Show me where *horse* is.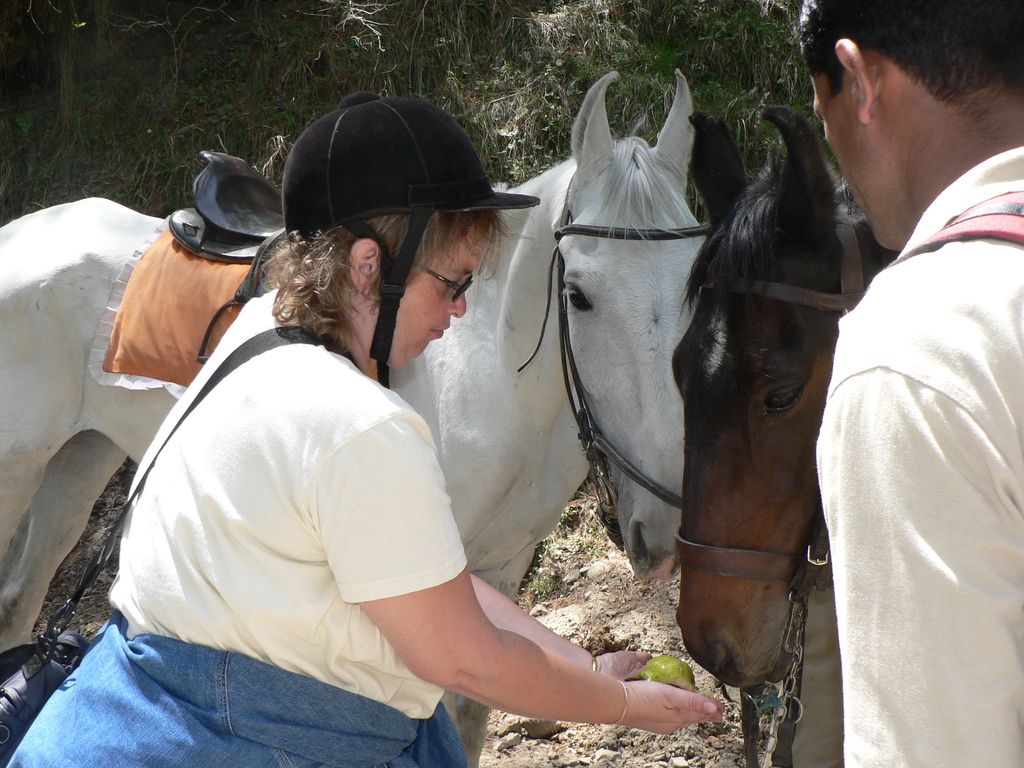
*horse* is at (669,113,903,694).
